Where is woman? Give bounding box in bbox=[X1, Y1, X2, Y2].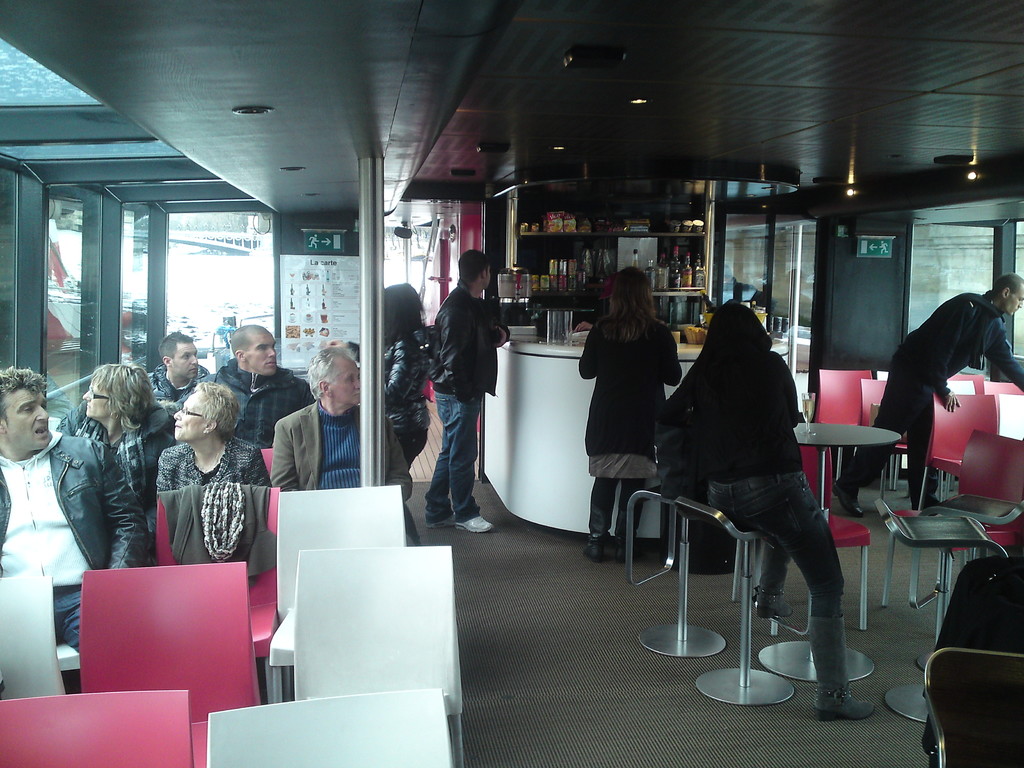
bbox=[575, 257, 688, 564].
